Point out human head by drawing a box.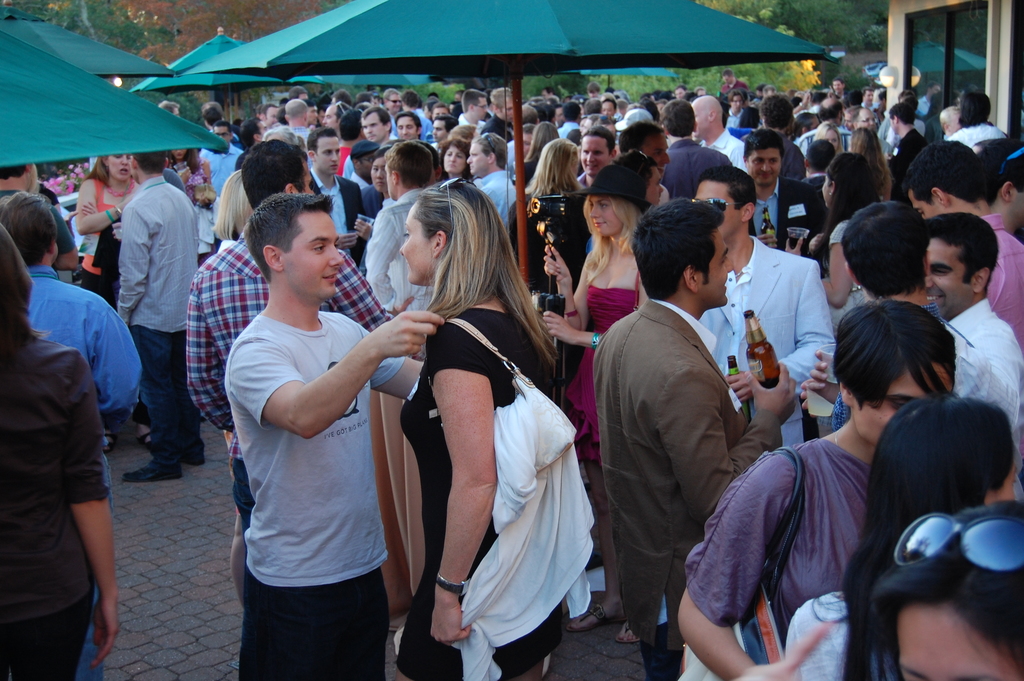
744,127,783,186.
